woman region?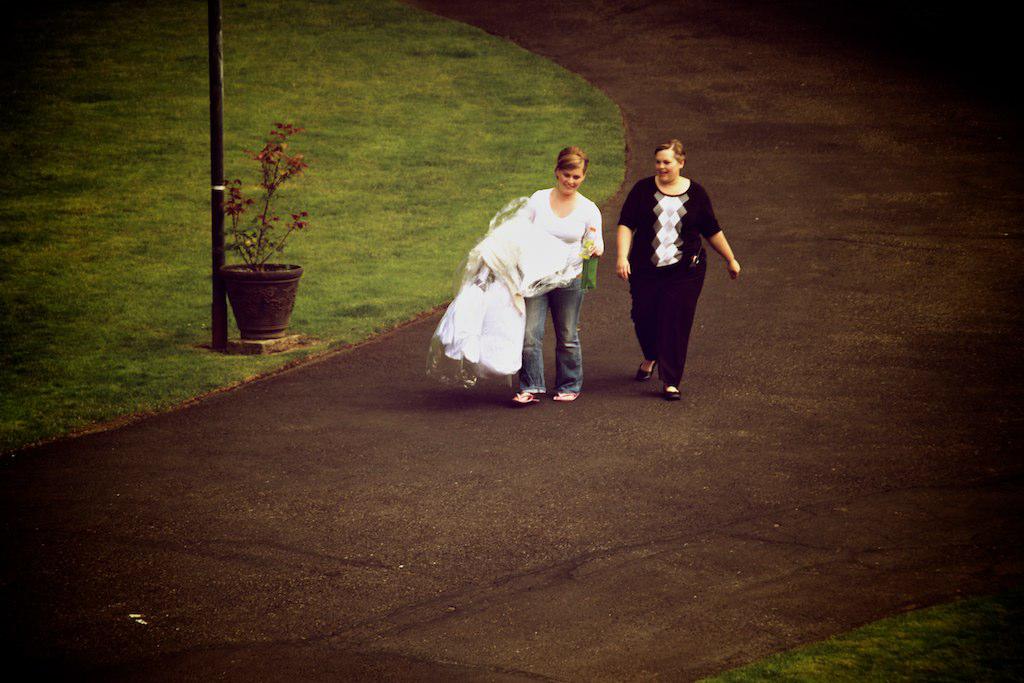
bbox=(446, 155, 611, 407)
